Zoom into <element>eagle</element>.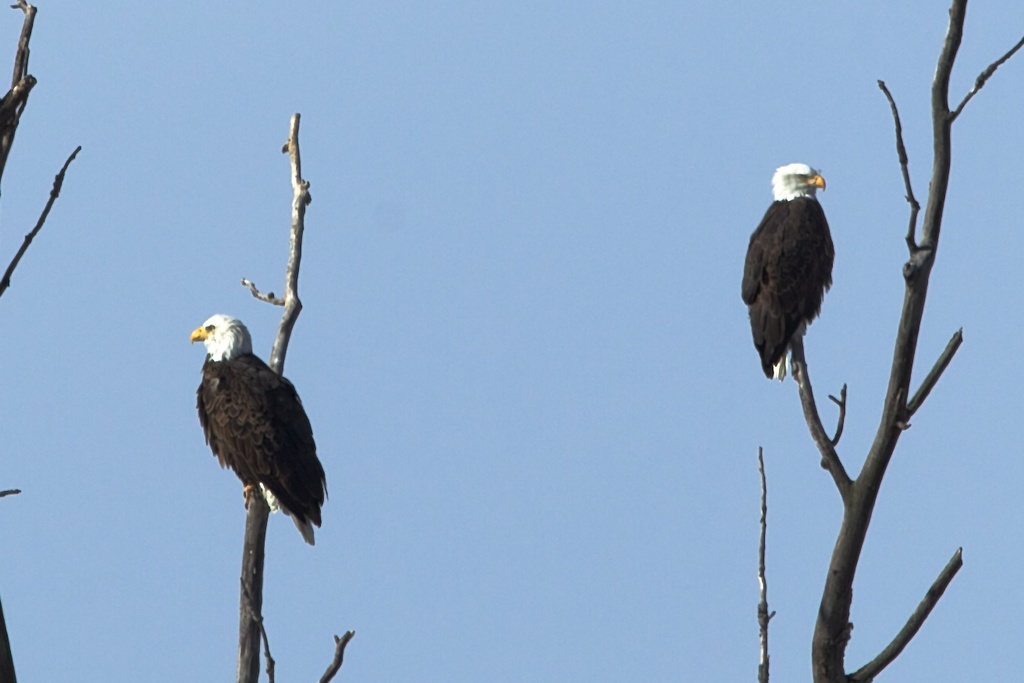
Zoom target: <bbox>741, 157, 837, 375</bbox>.
